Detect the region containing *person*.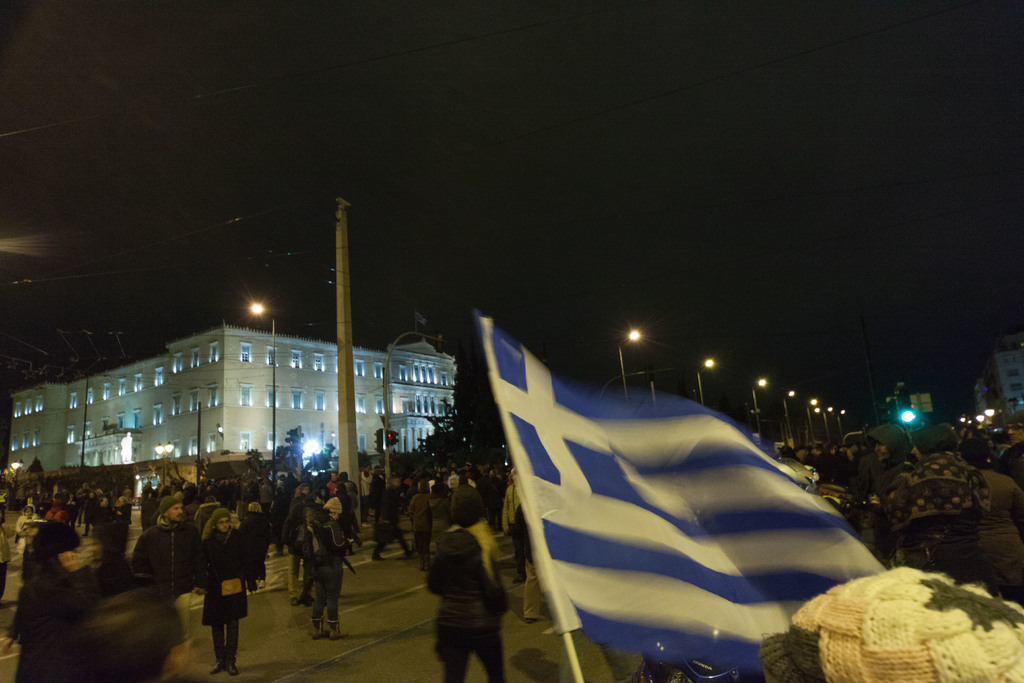
crop(420, 484, 509, 682).
